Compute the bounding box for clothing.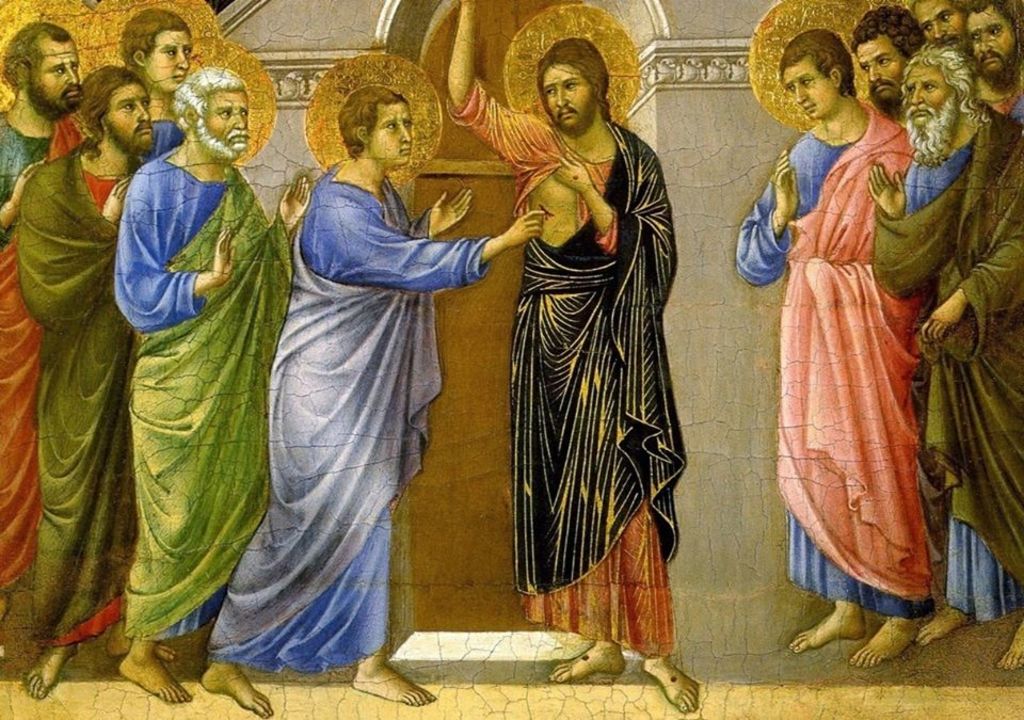
<region>734, 95, 955, 640</region>.
